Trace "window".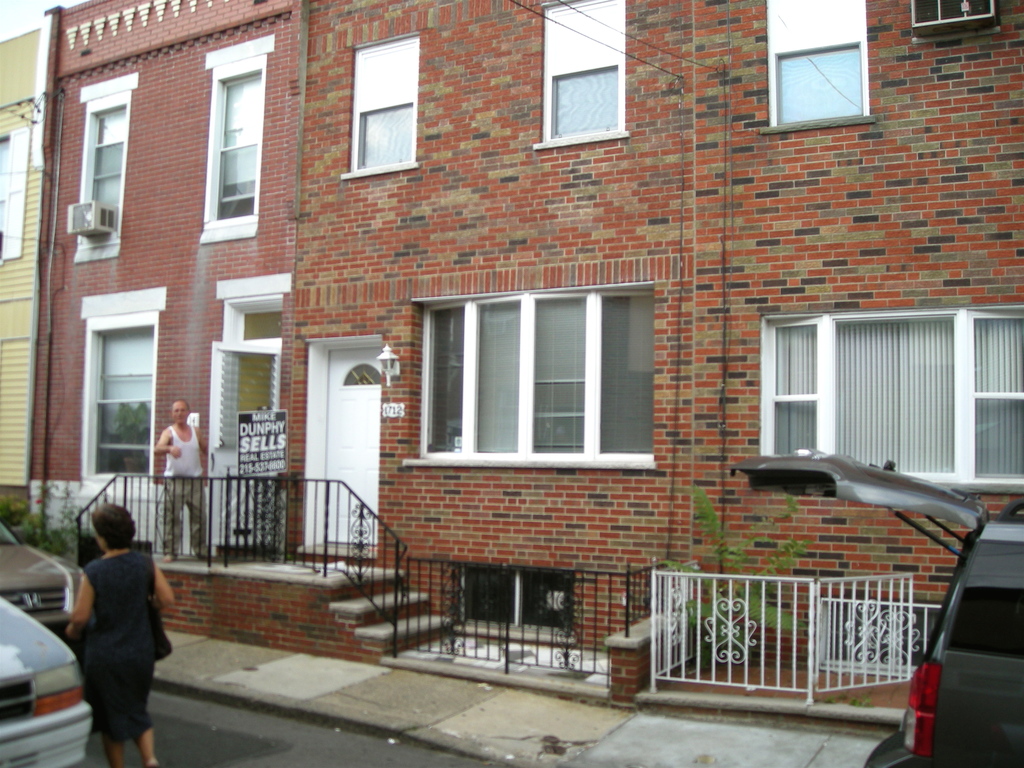
Traced to {"x1": 758, "y1": 1, "x2": 871, "y2": 139}.
